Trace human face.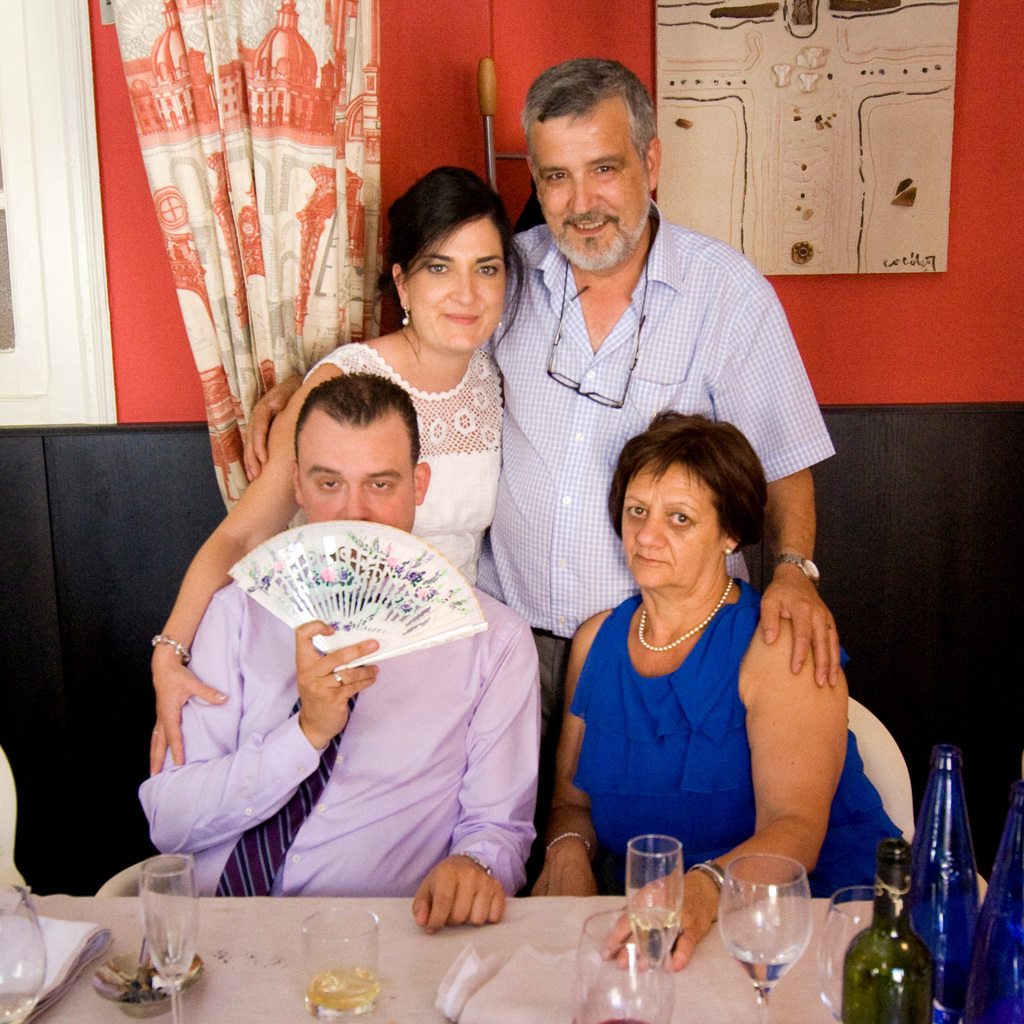
Traced to bbox(299, 425, 421, 532).
